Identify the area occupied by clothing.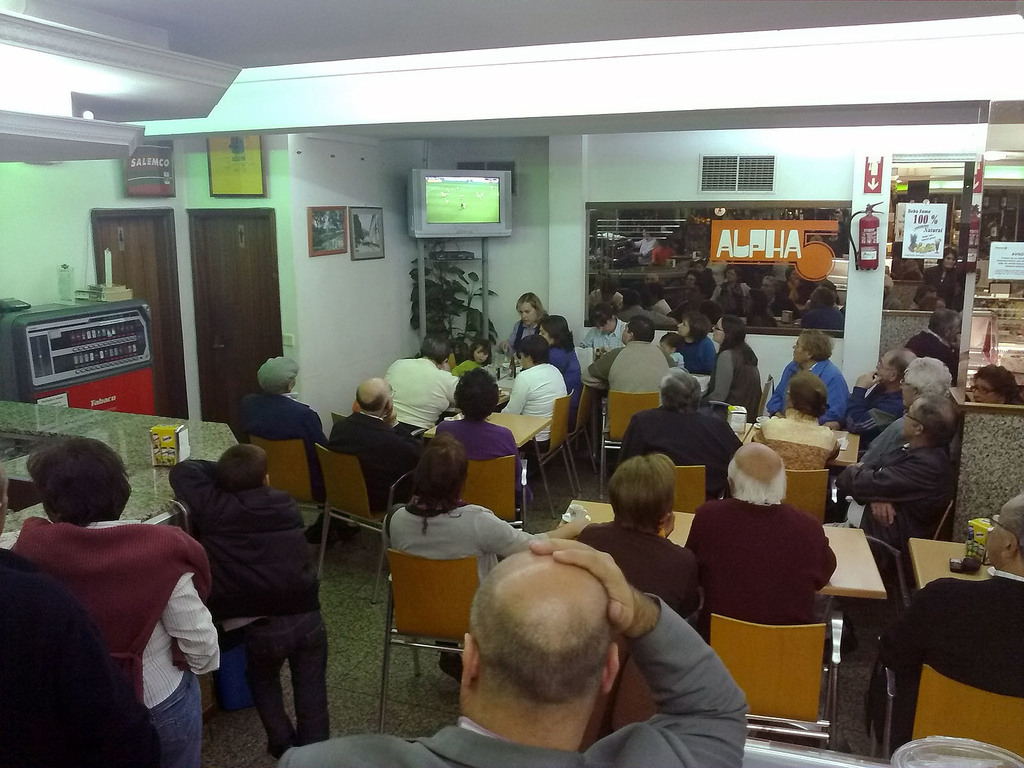
Area: [x1=496, y1=316, x2=556, y2=352].
